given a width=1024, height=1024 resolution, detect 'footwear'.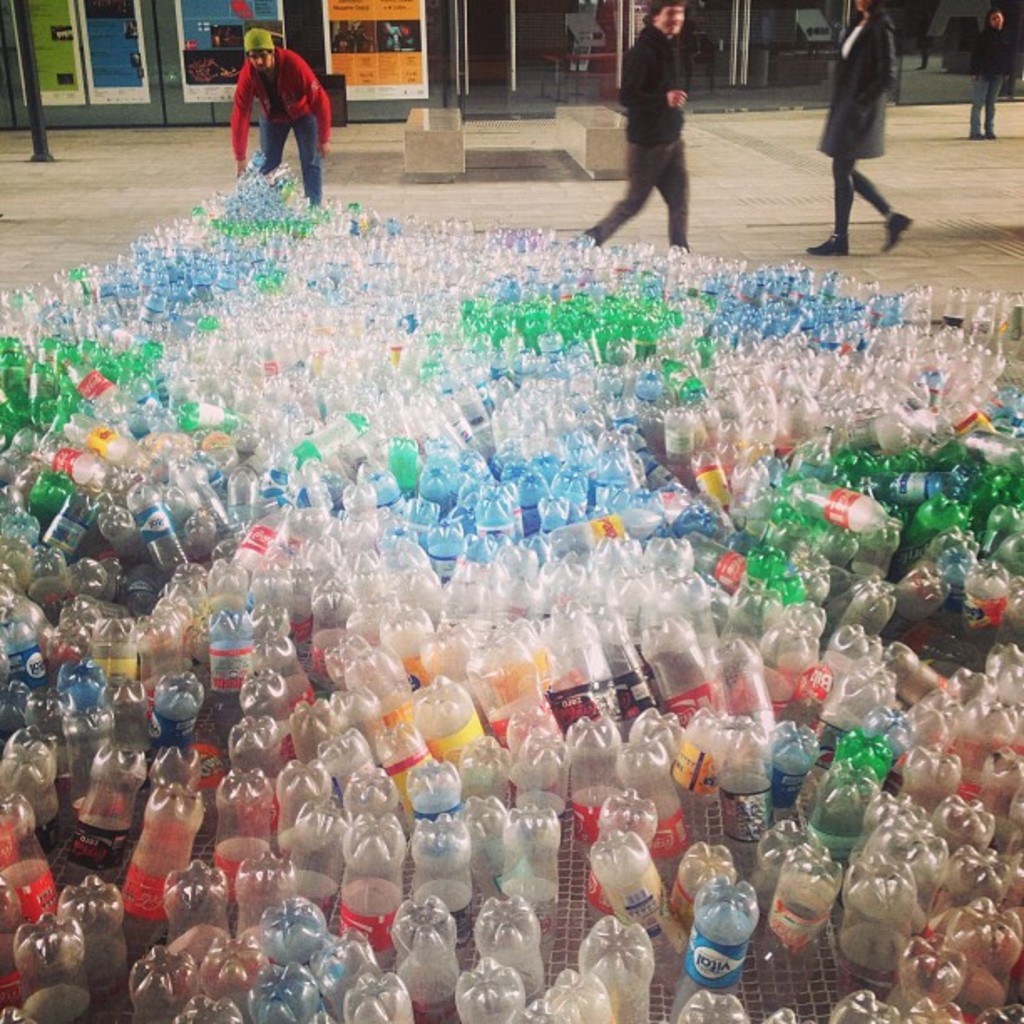
left=808, top=228, right=850, bottom=259.
